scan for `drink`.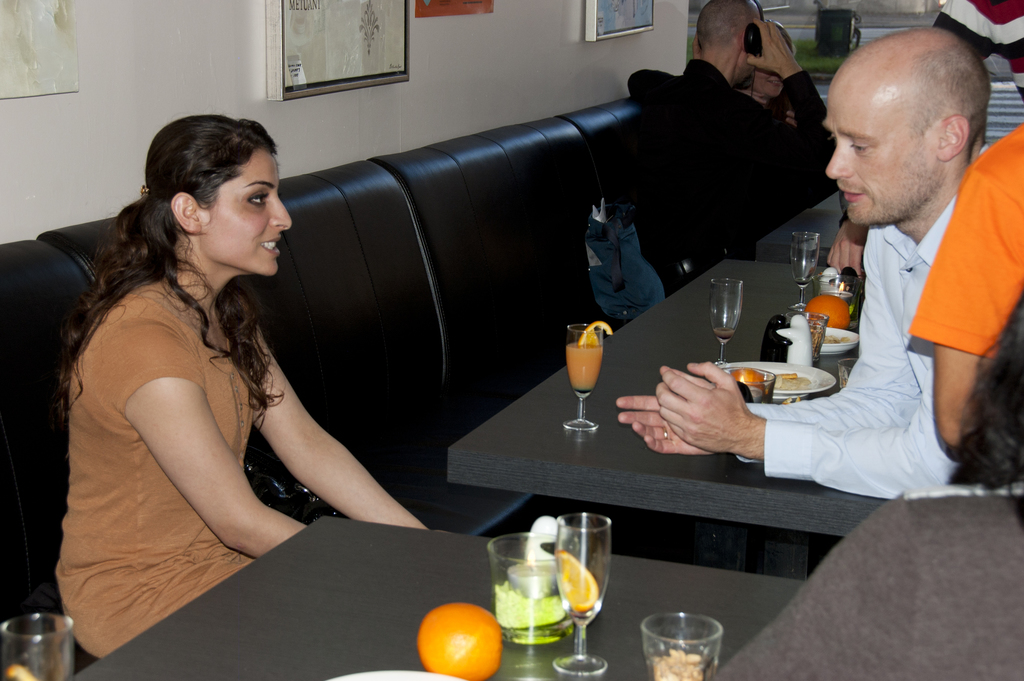
Scan result: <box>787,228,819,313</box>.
